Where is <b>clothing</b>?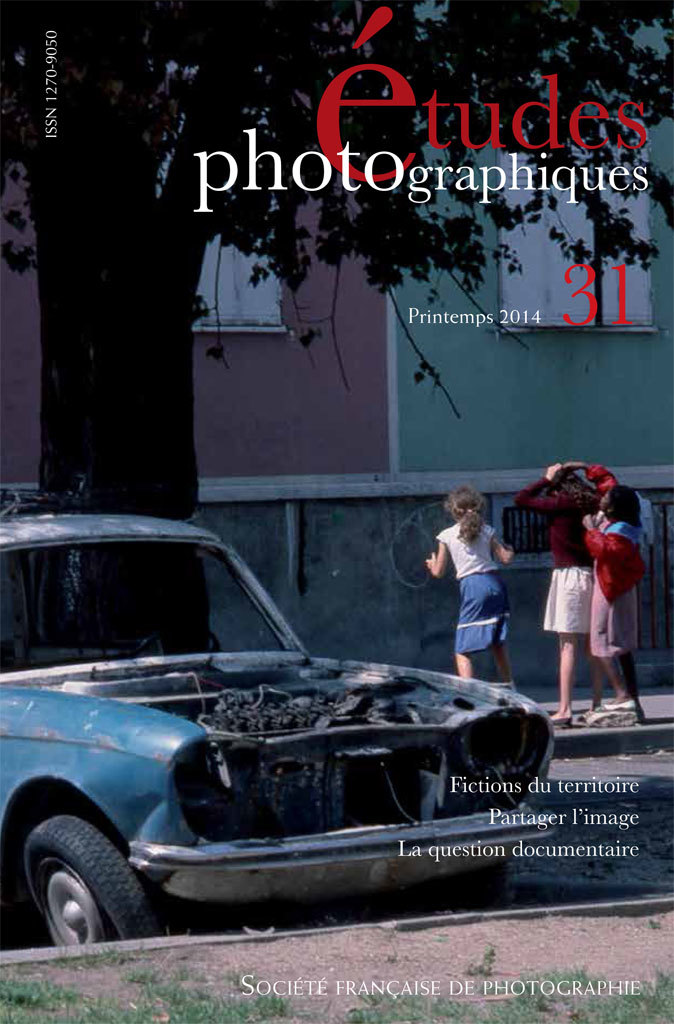
(x1=581, y1=514, x2=630, y2=665).
